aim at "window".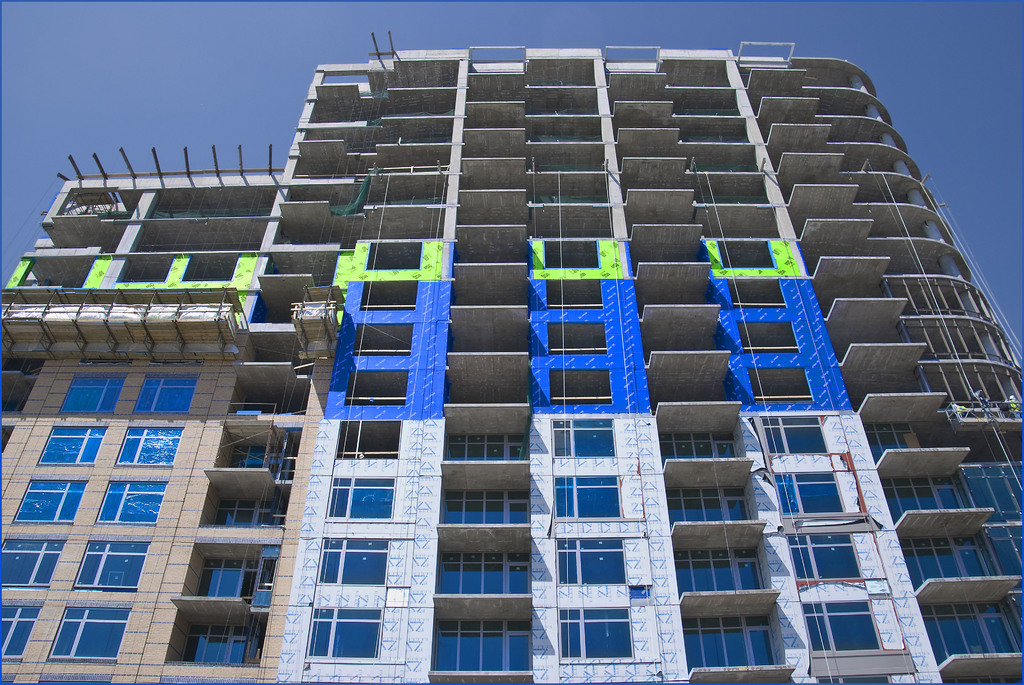
Aimed at <box>442,494,528,526</box>.
